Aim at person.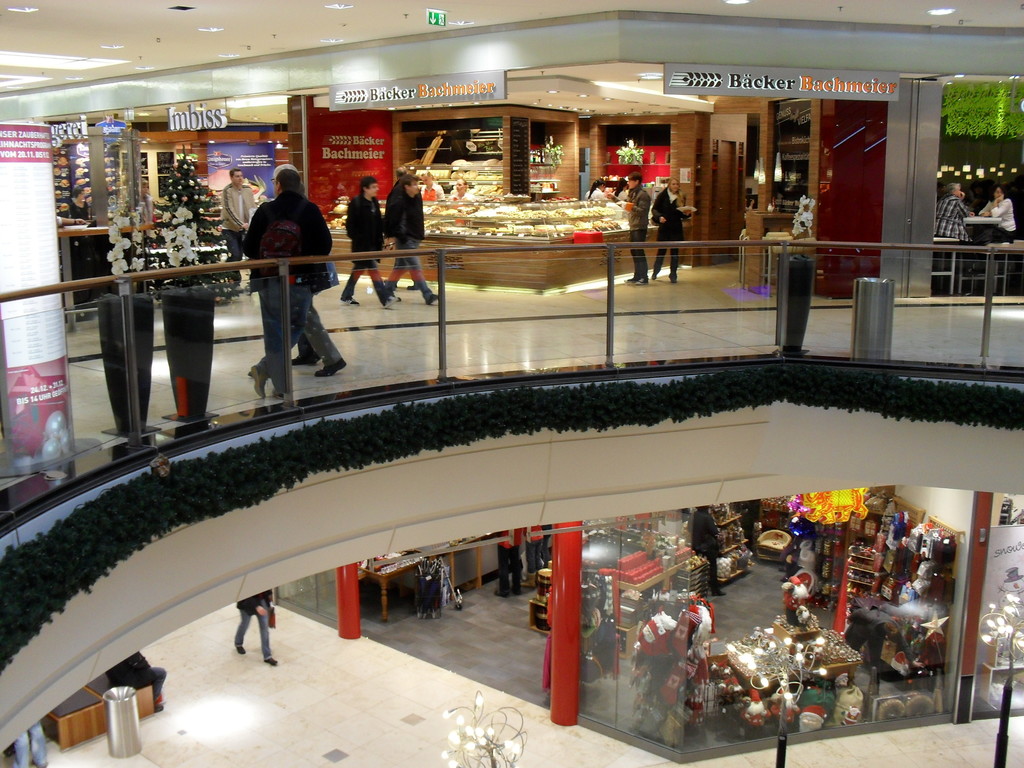
Aimed at [x1=223, y1=164, x2=262, y2=266].
